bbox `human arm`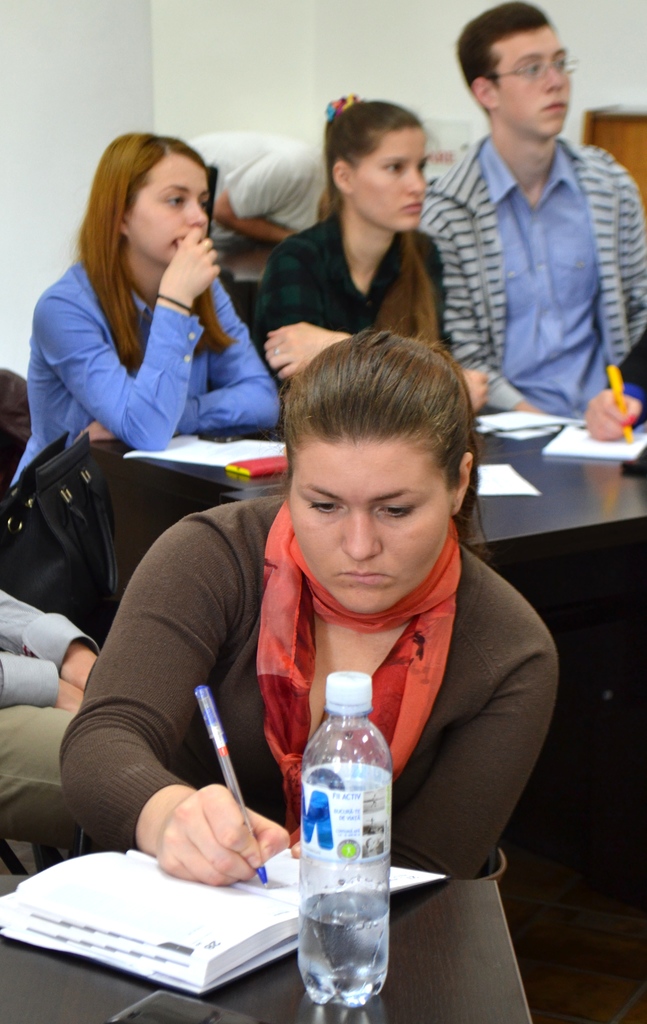
bbox(60, 550, 268, 924)
